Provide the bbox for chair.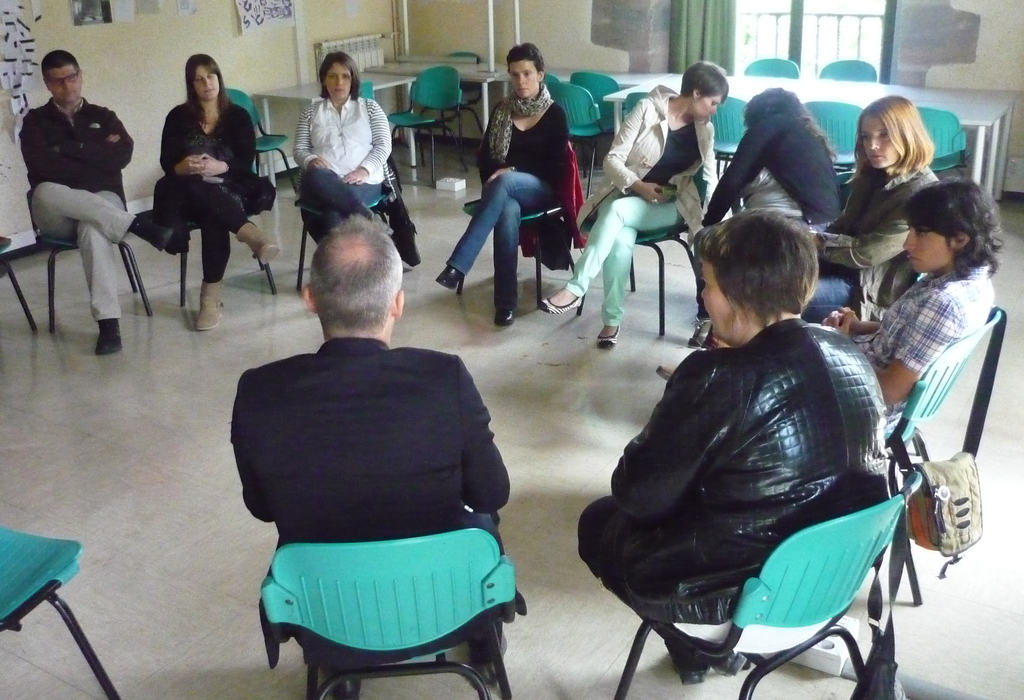
l=358, t=81, r=381, b=102.
